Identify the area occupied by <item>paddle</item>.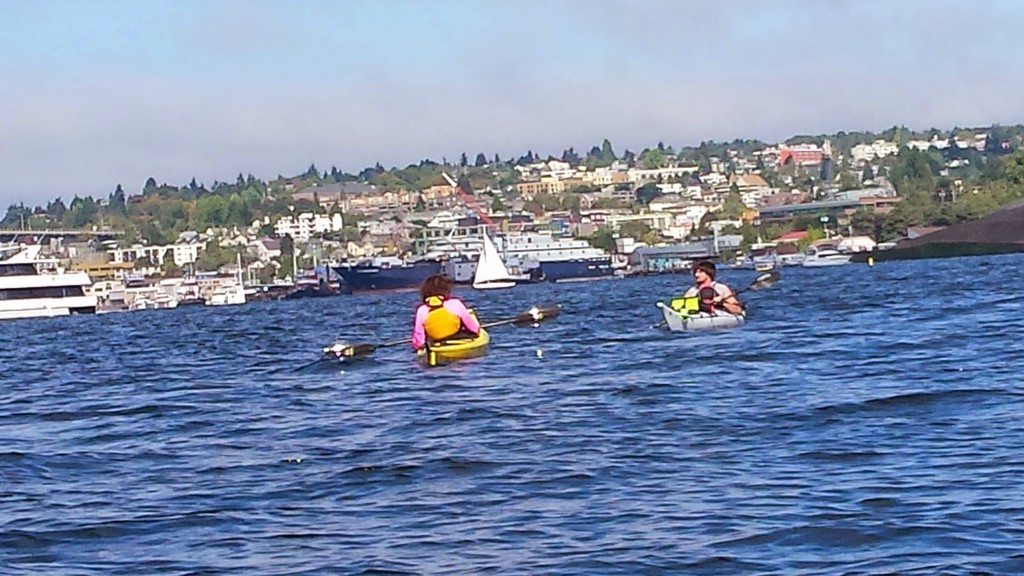
Area: [x1=650, y1=270, x2=780, y2=332].
